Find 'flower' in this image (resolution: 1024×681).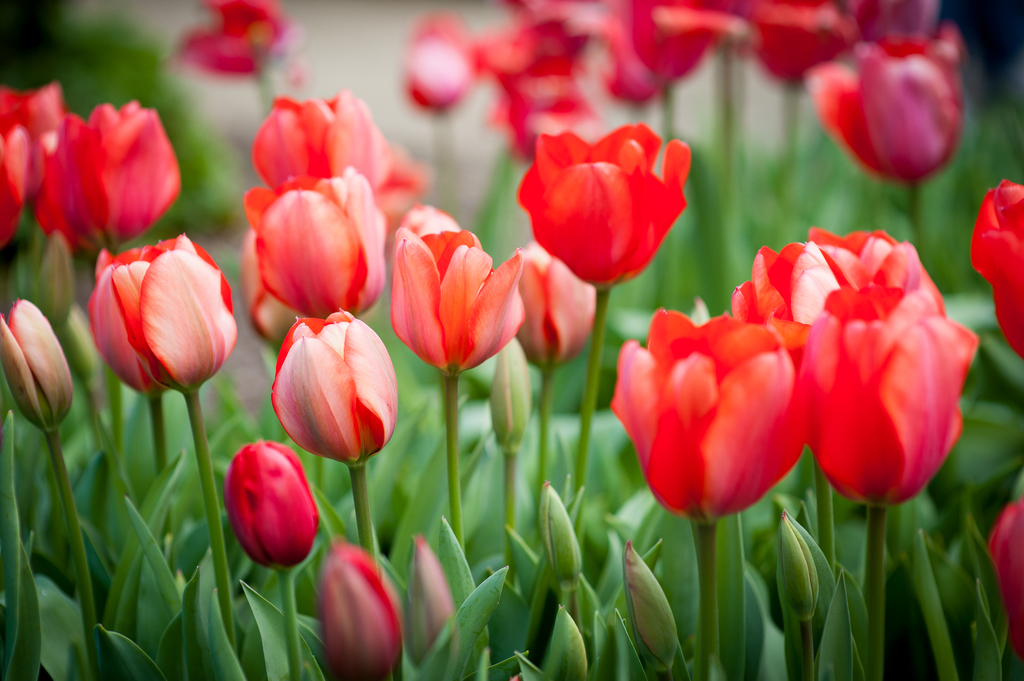
crop(246, 95, 397, 193).
